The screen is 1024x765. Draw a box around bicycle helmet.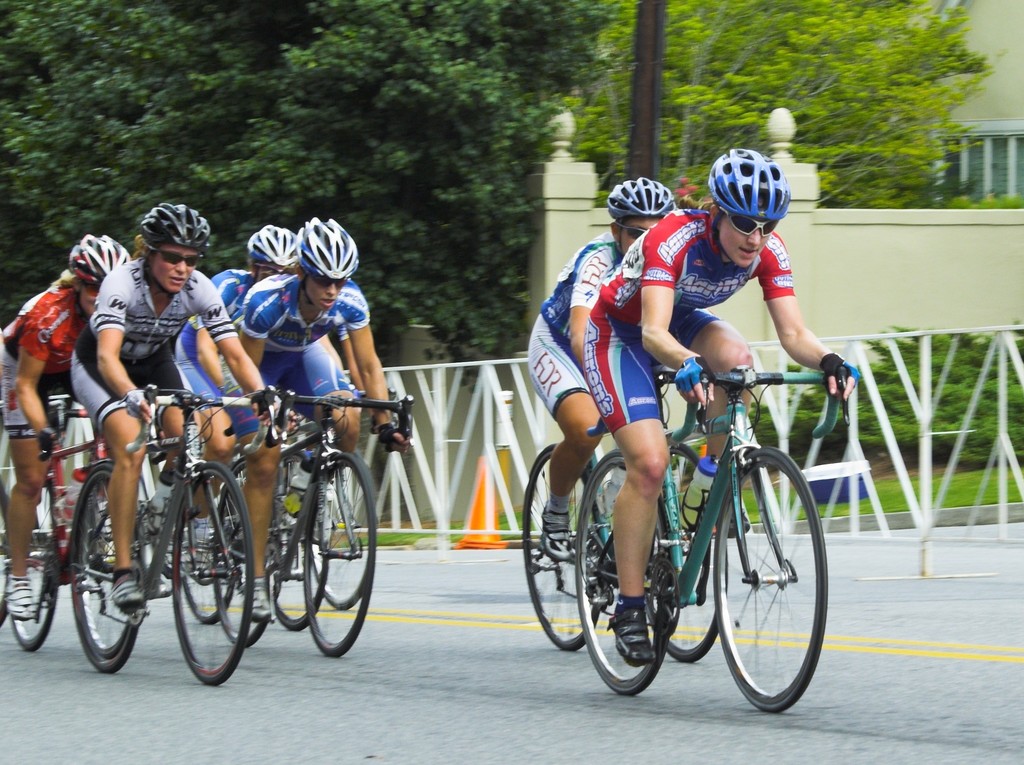
(66, 234, 128, 288).
